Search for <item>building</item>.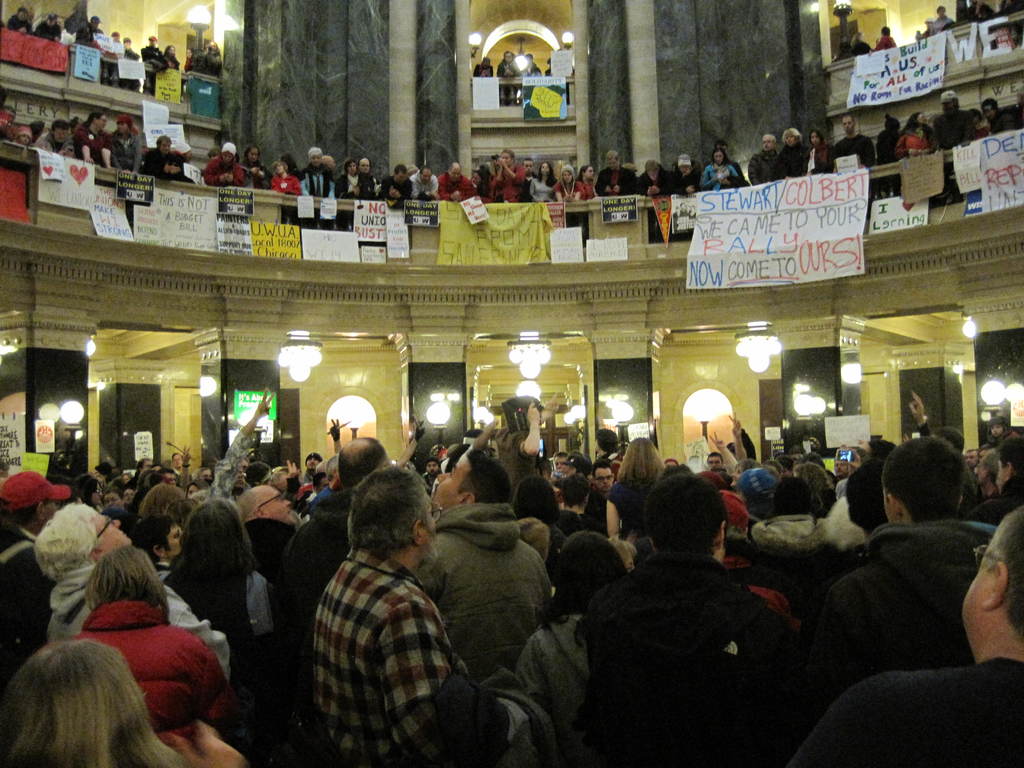
Found at box=[0, 0, 1023, 767].
